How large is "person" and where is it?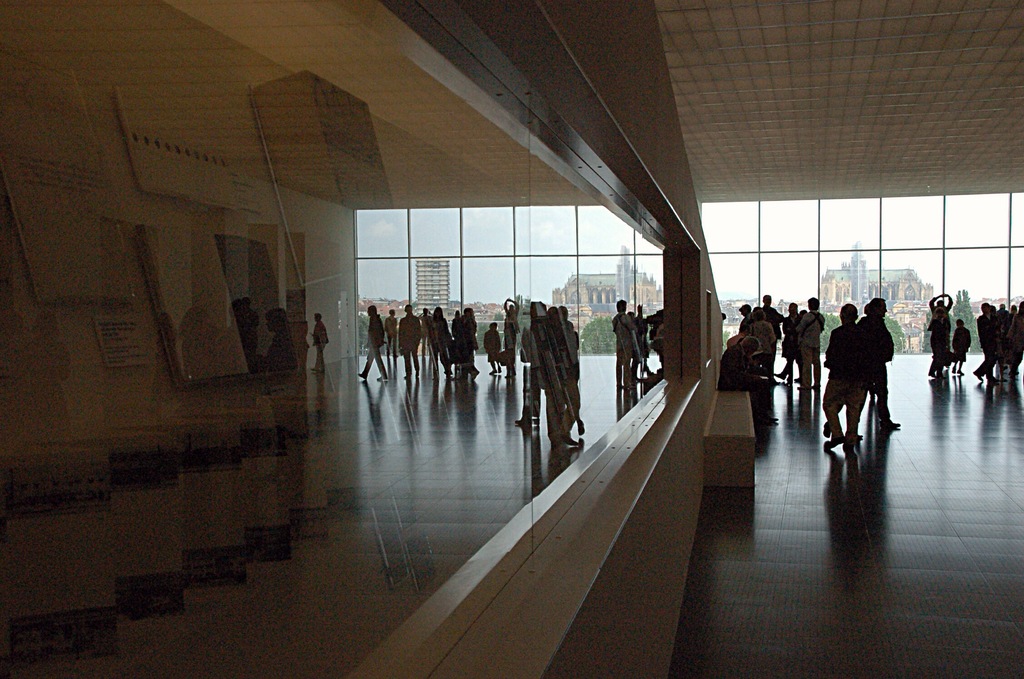
Bounding box: l=428, t=303, r=449, b=378.
